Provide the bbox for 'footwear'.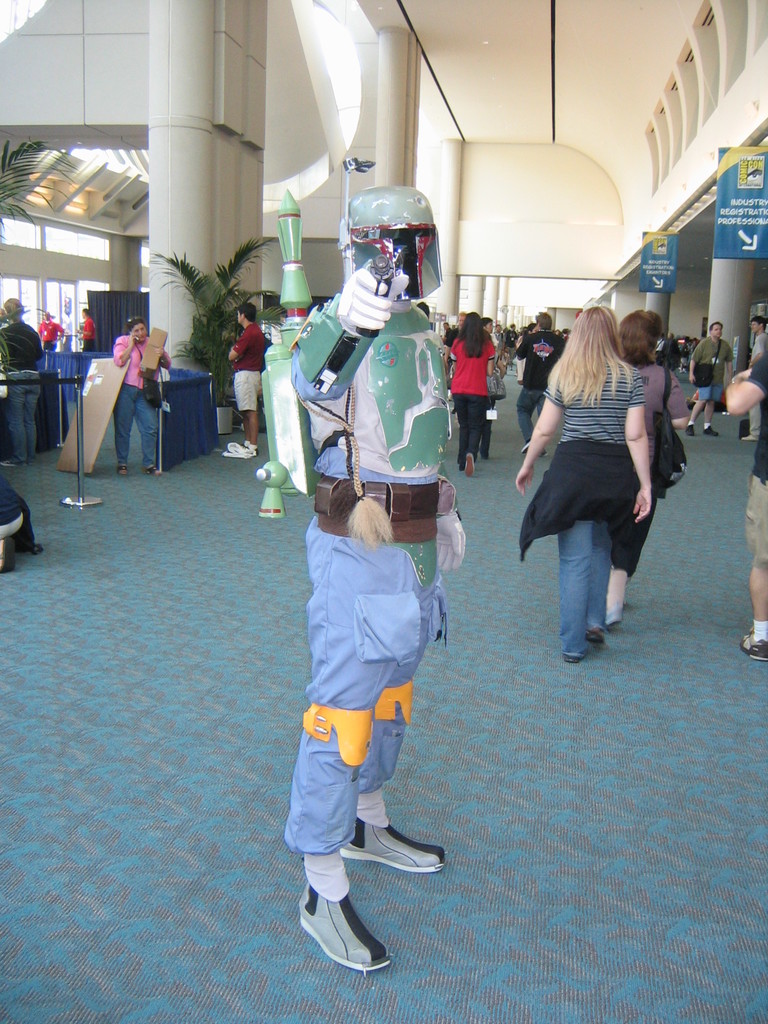
box=[296, 884, 391, 975].
